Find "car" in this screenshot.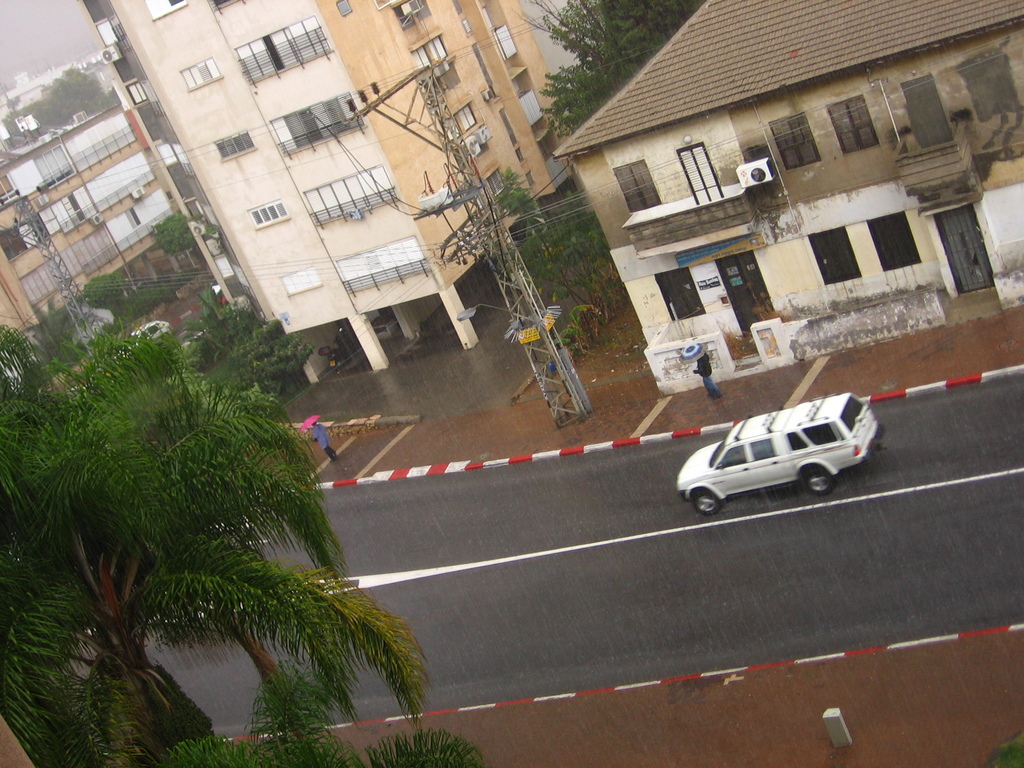
The bounding box for "car" is 211:279:220:298.
